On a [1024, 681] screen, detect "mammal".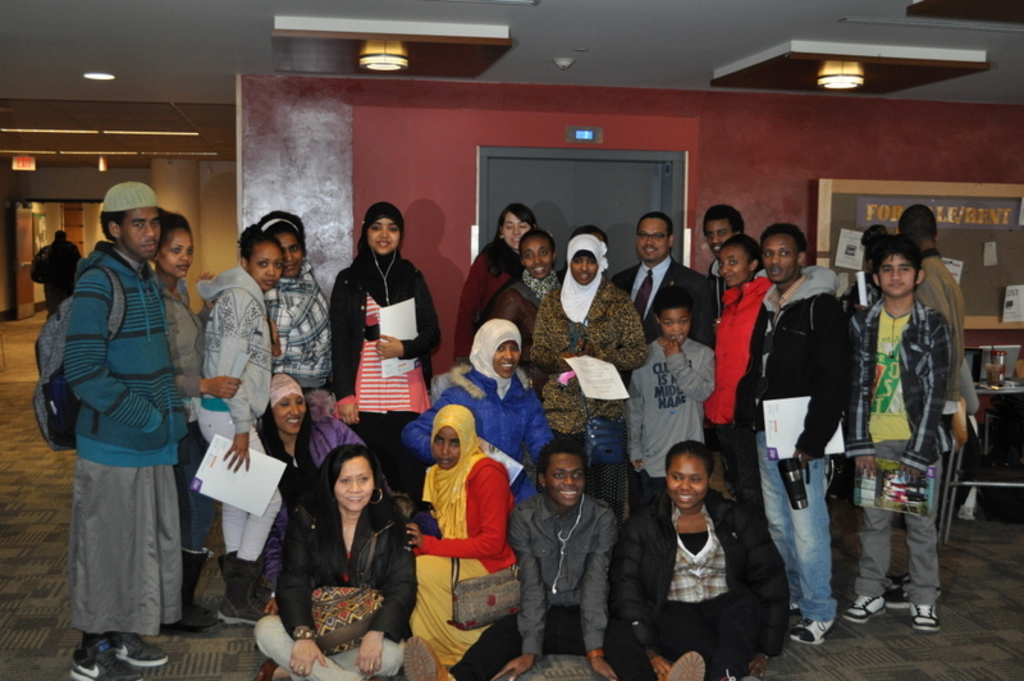
705:204:744:279.
